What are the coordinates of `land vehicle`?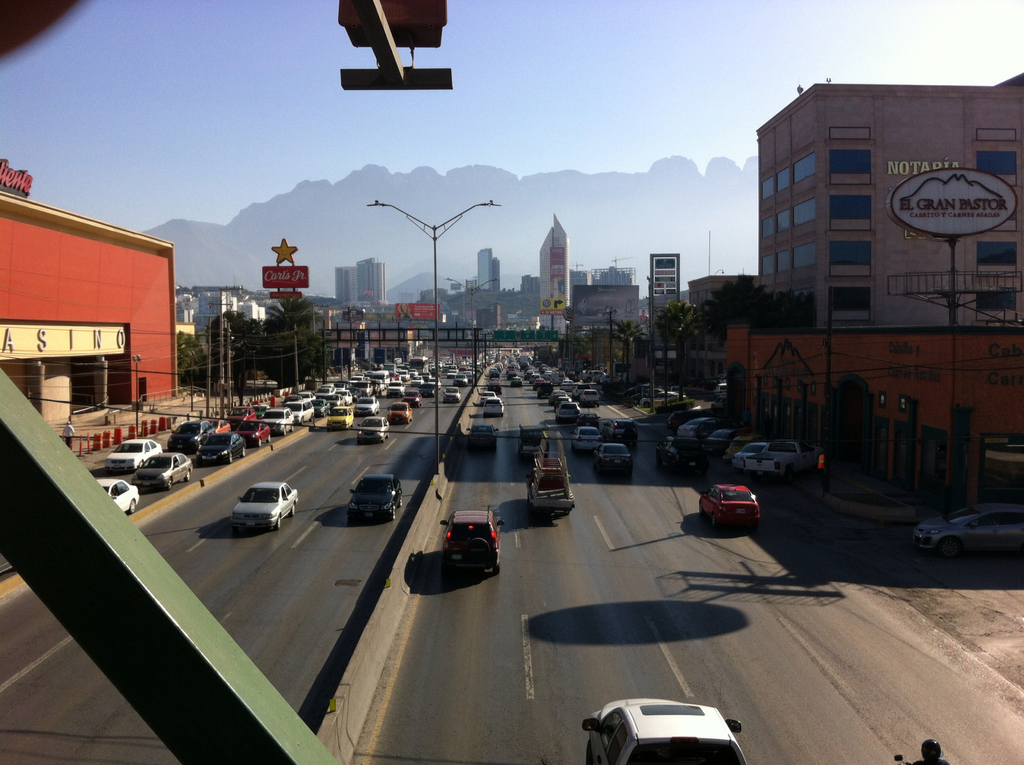
584 696 743 764.
